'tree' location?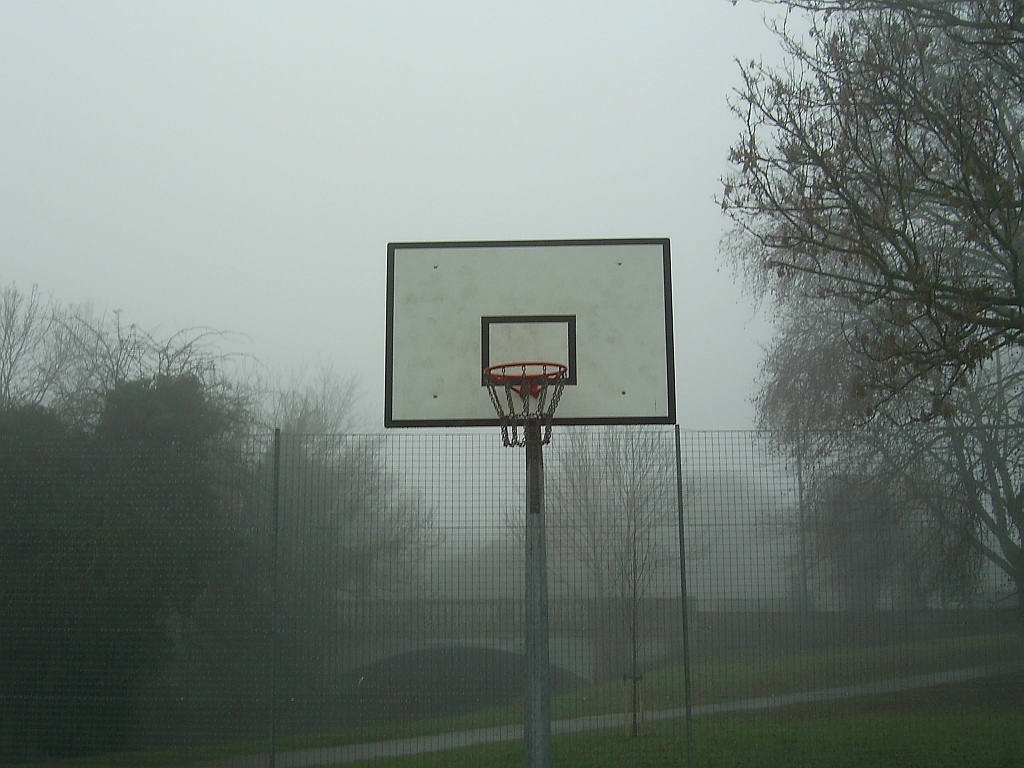
crop(782, 455, 969, 632)
